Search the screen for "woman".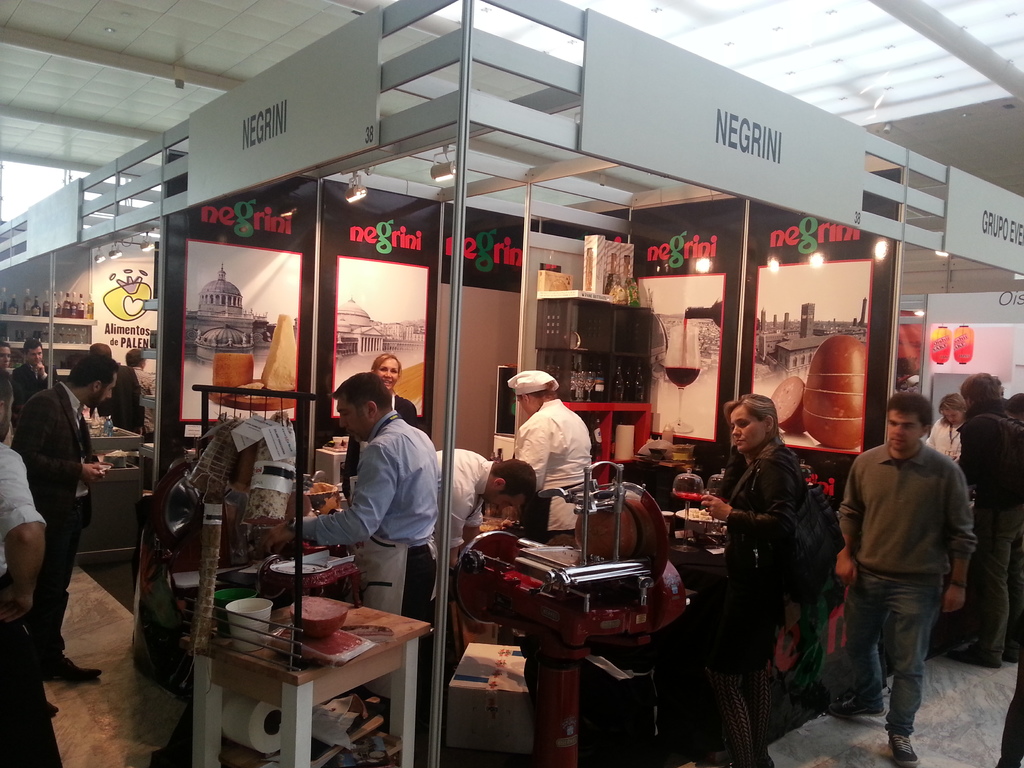
Found at BBox(924, 391, 972, 476).
